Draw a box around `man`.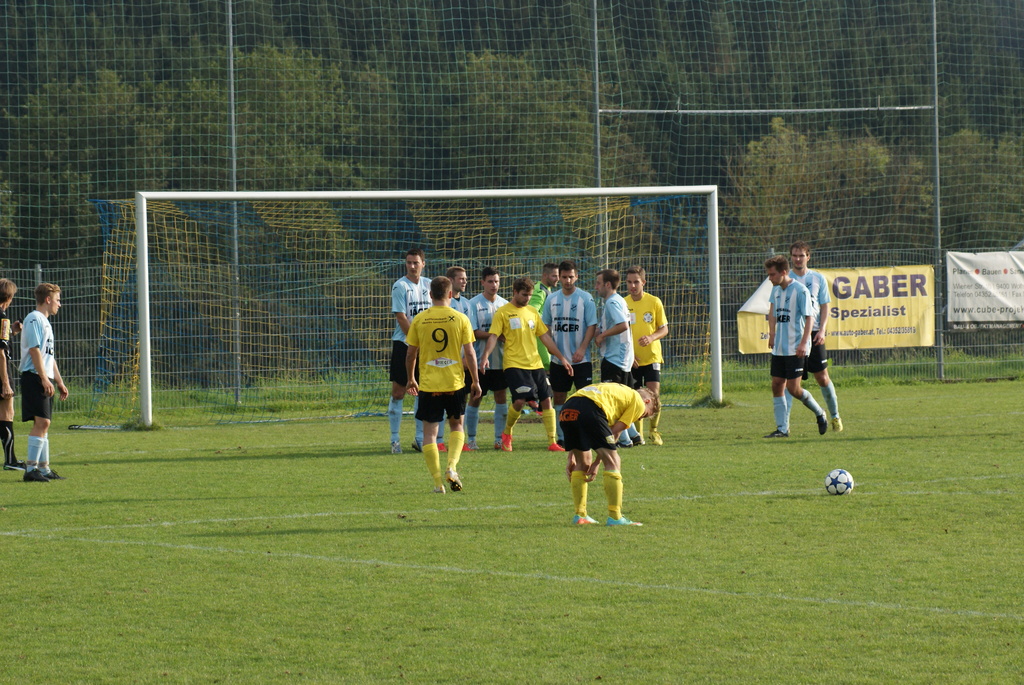
BBox(479, 274, 572, 457).
